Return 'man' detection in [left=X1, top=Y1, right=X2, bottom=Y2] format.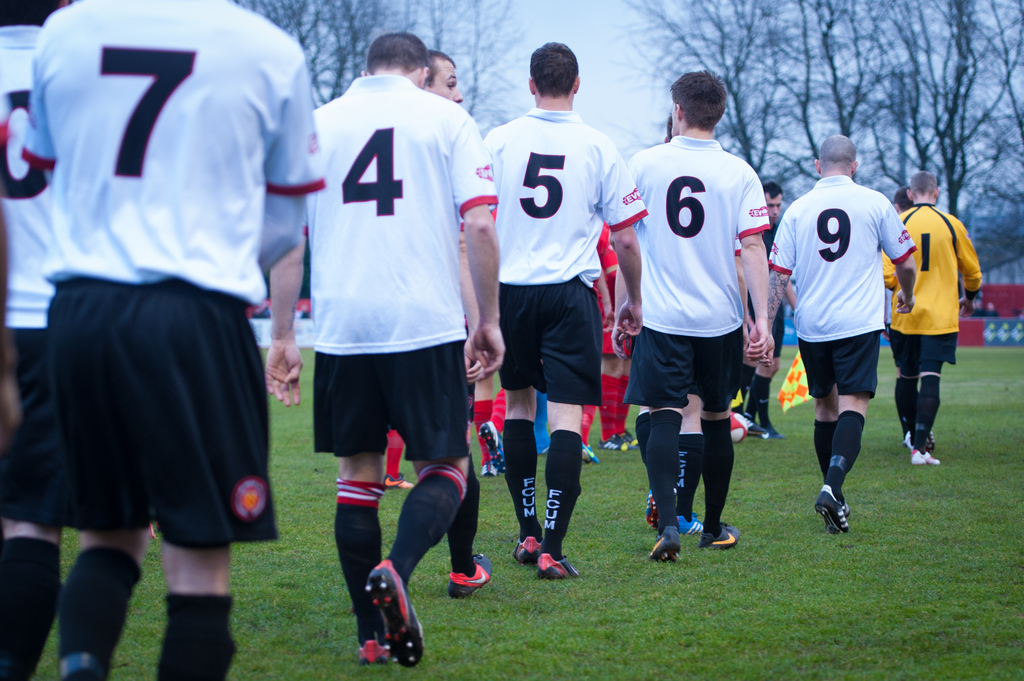
[left=984, top=302, right=999, bottom=317].
